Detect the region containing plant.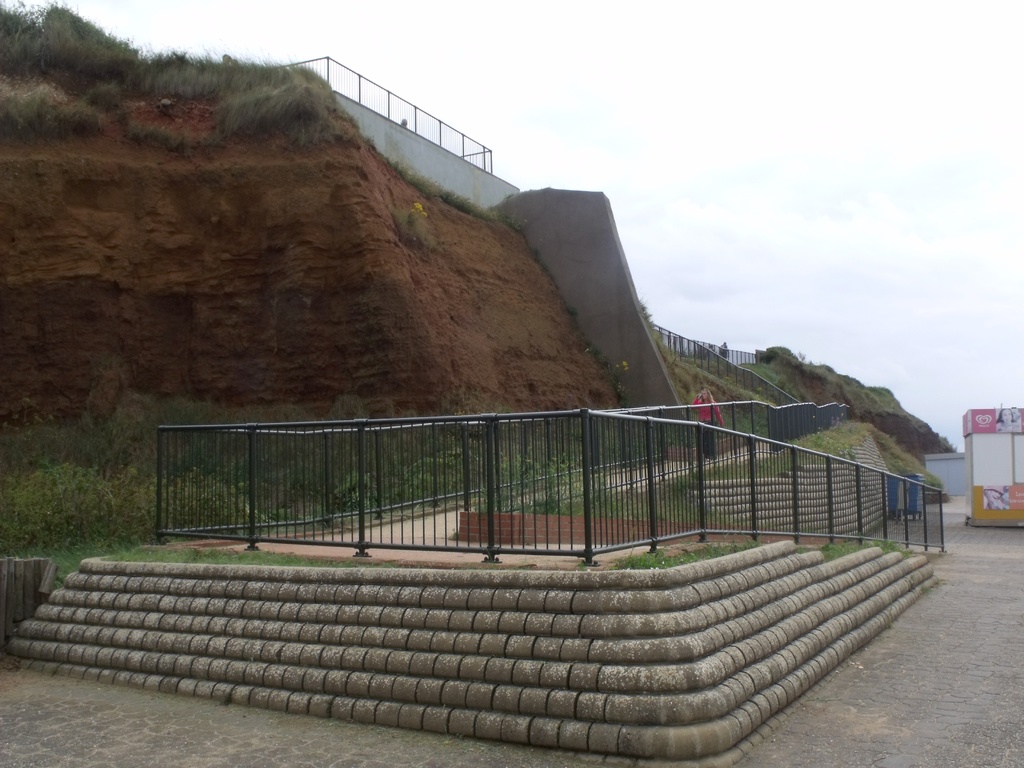
(0, 0, 371, 143).
